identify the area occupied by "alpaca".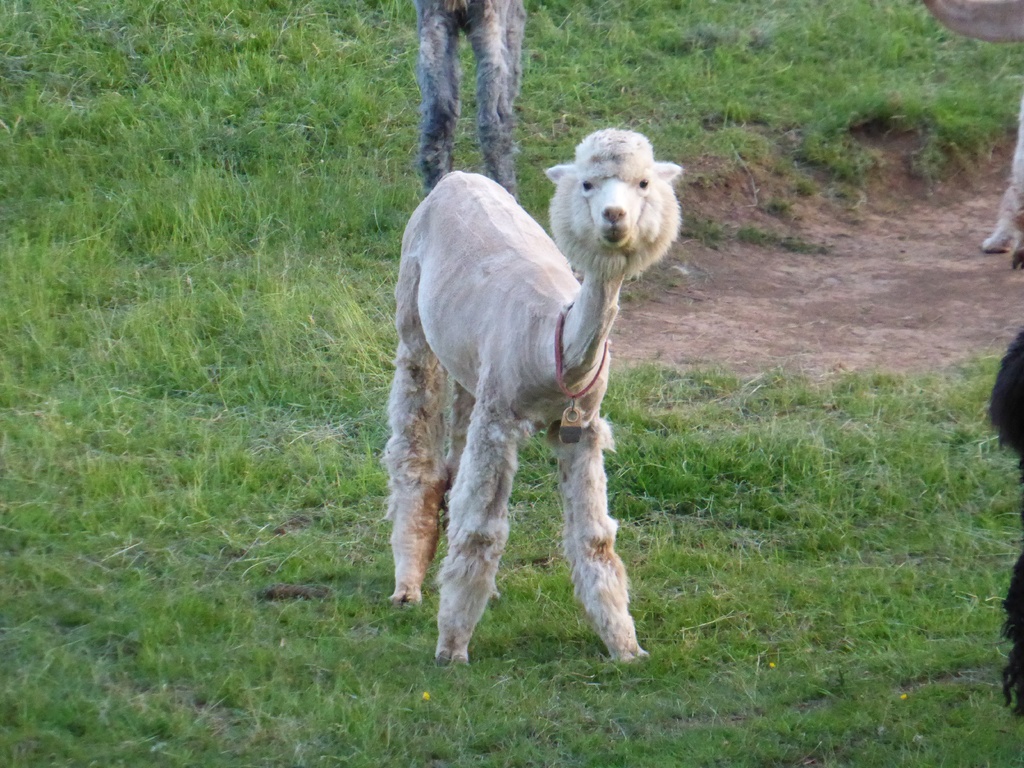
Area: box=[980, 93, 1023, 269].
